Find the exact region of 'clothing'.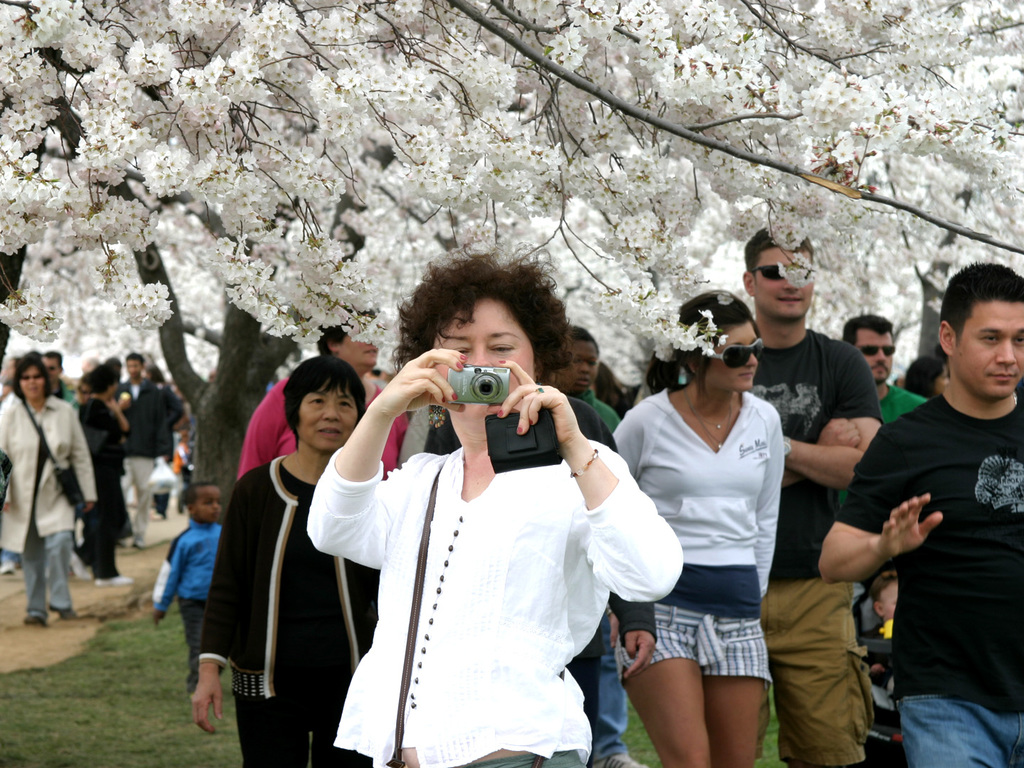
Exact region: bbox(841, 398, 1023, 767).
